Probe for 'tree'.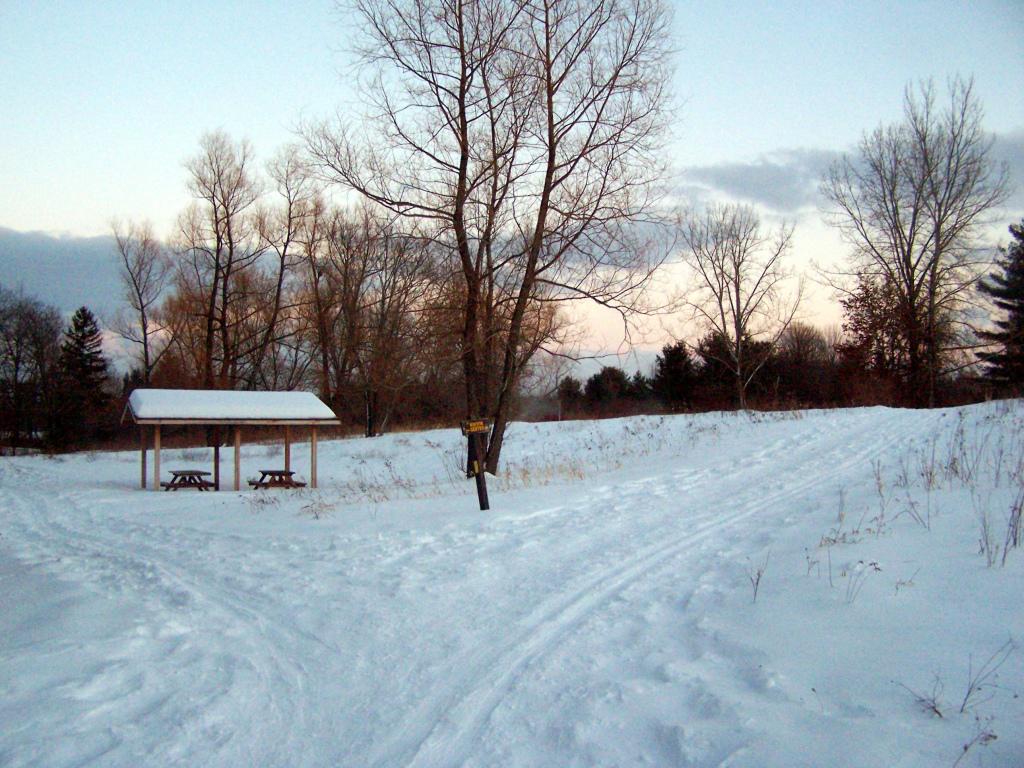
Probe result: locate(849, 263, 955, 379).
